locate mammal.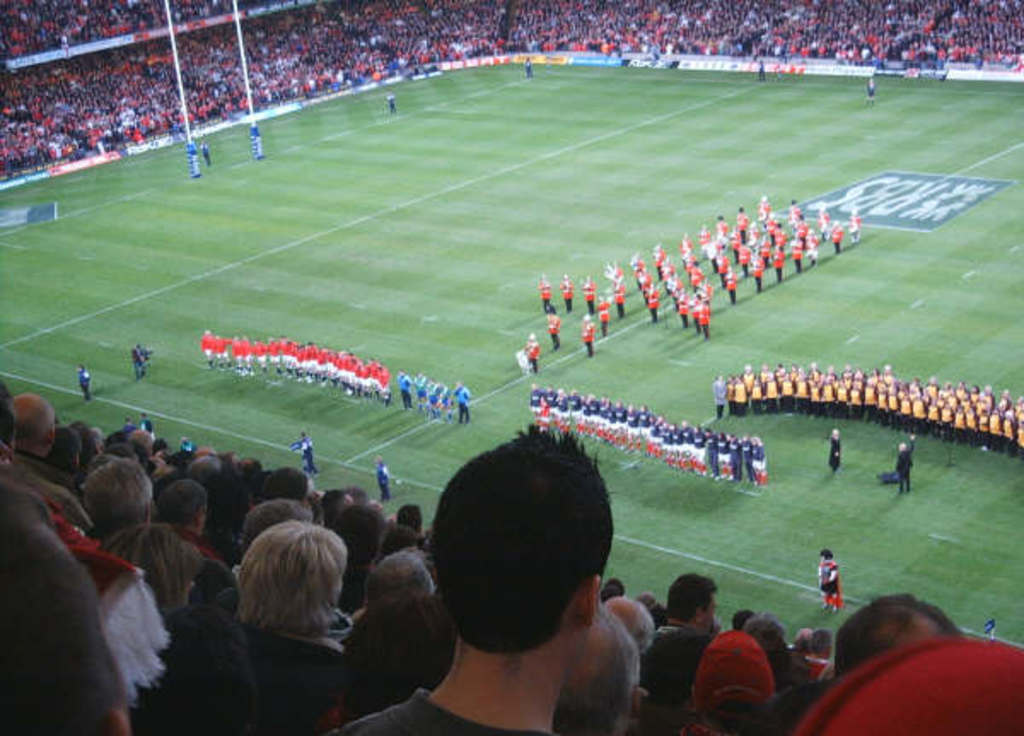
Bounding box: crop(717, 244, 722, 265).
